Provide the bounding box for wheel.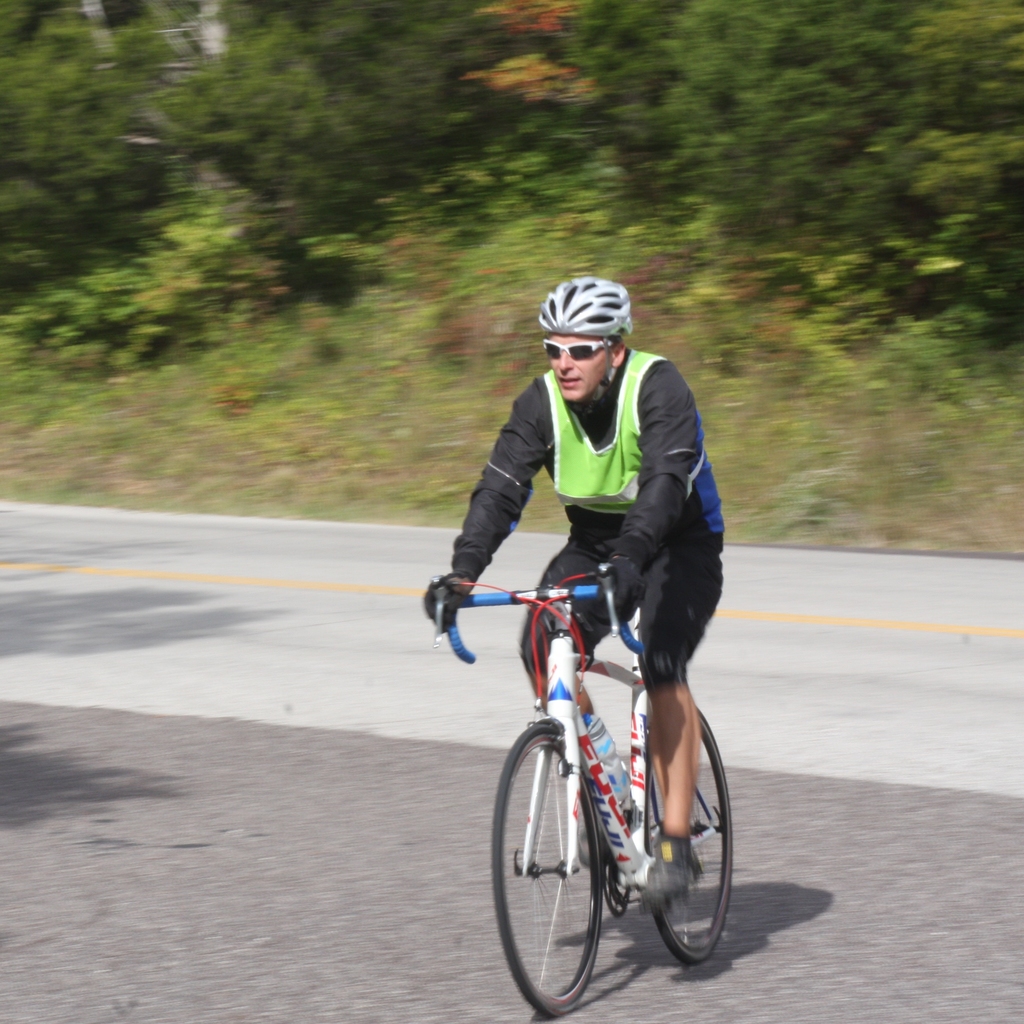
639, 693, 733, 973.
